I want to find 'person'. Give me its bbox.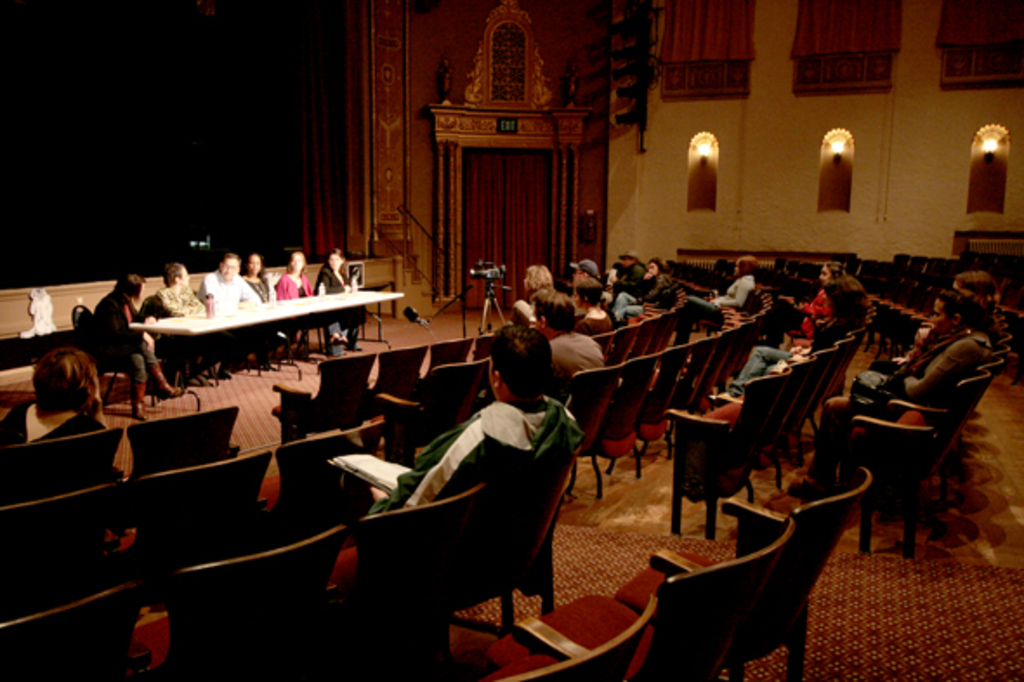
detection(679, 255, 764, 351).
